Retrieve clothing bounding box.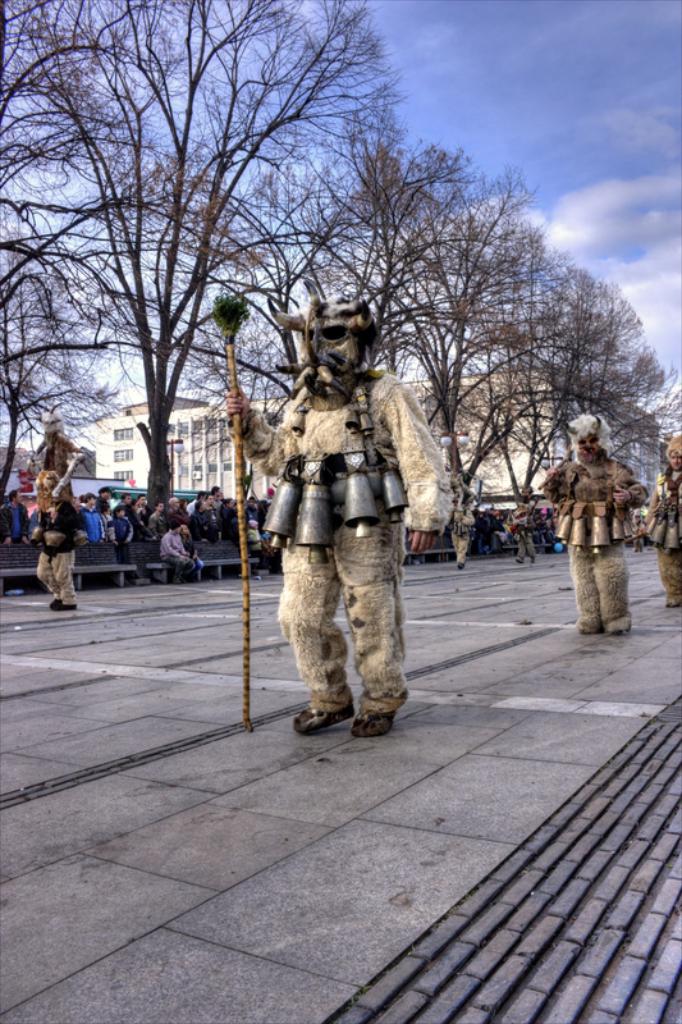
Bounding box: 178 536 205 570.
